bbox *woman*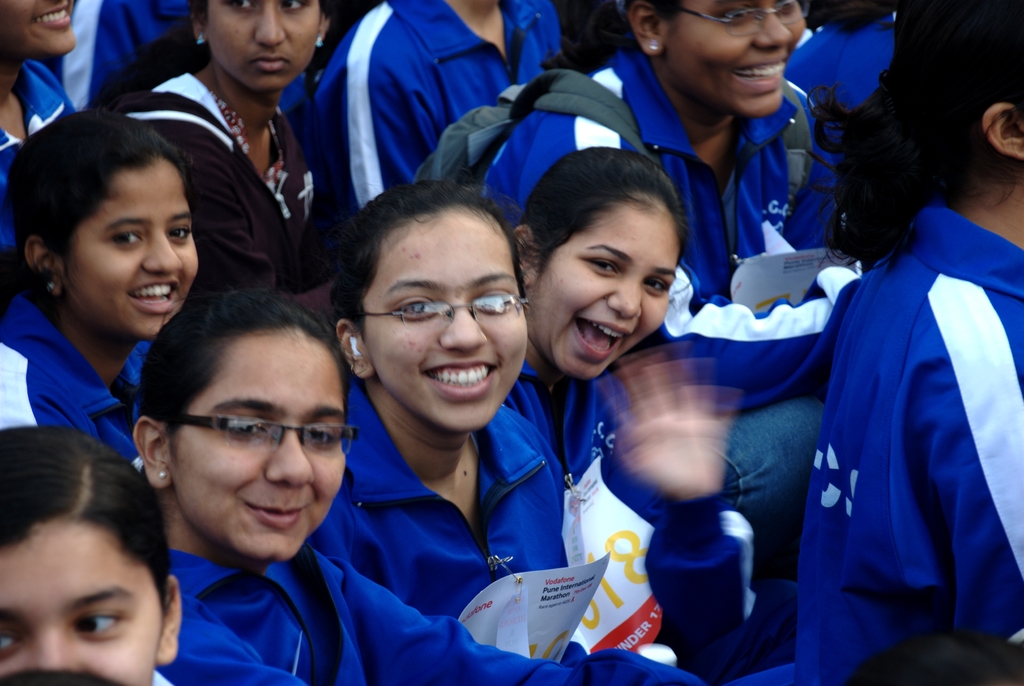
467:0:840:685
